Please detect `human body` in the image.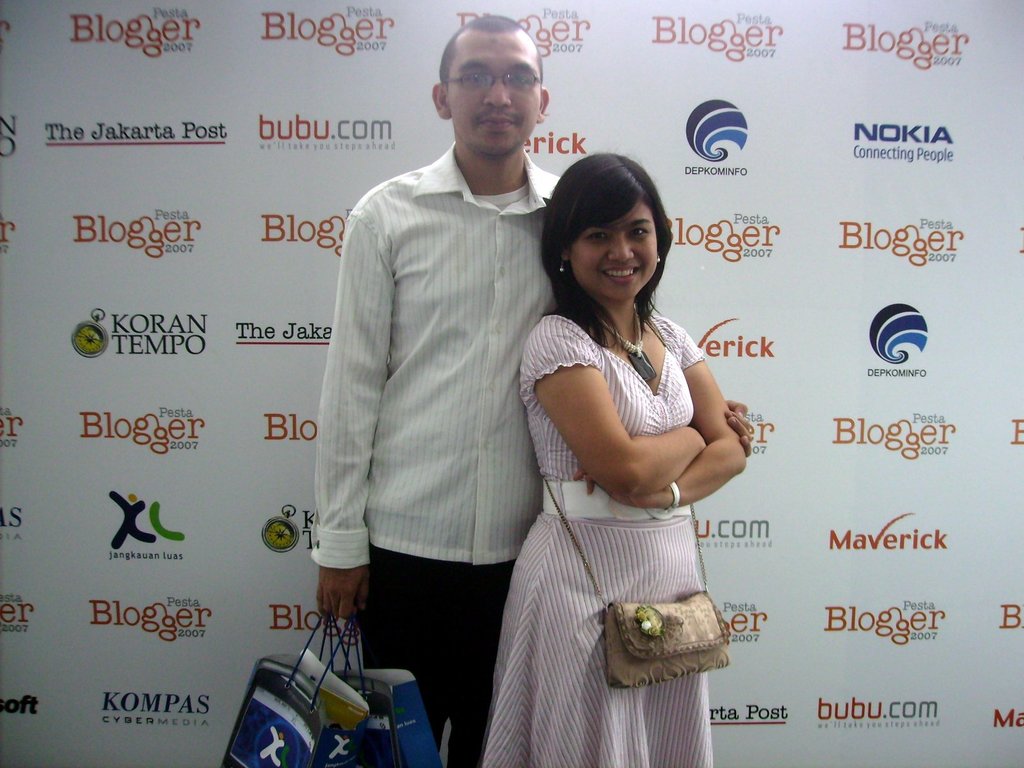
(484, 154, 744, 767).
